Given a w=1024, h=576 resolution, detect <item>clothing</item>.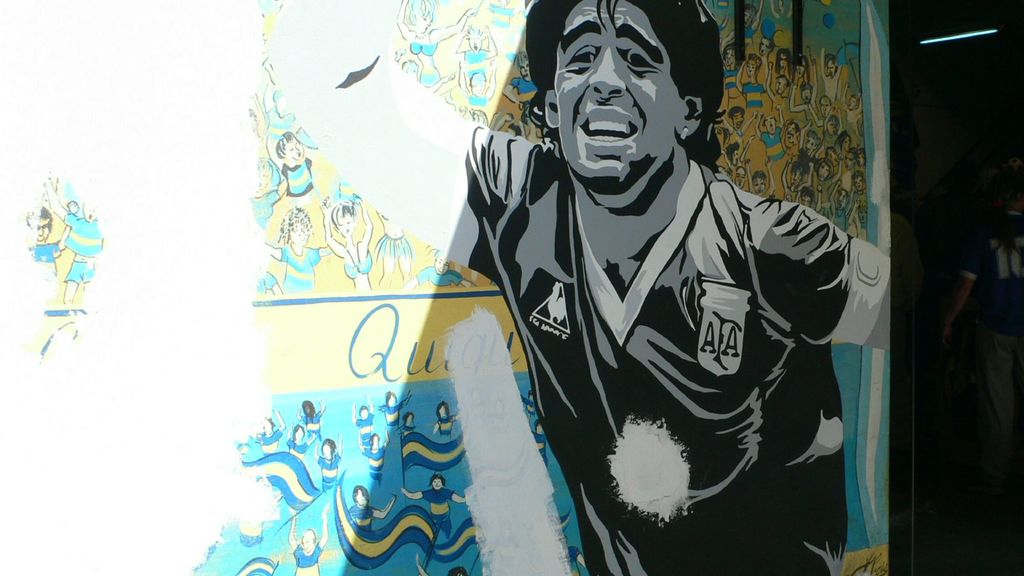
31,241,59,269.
